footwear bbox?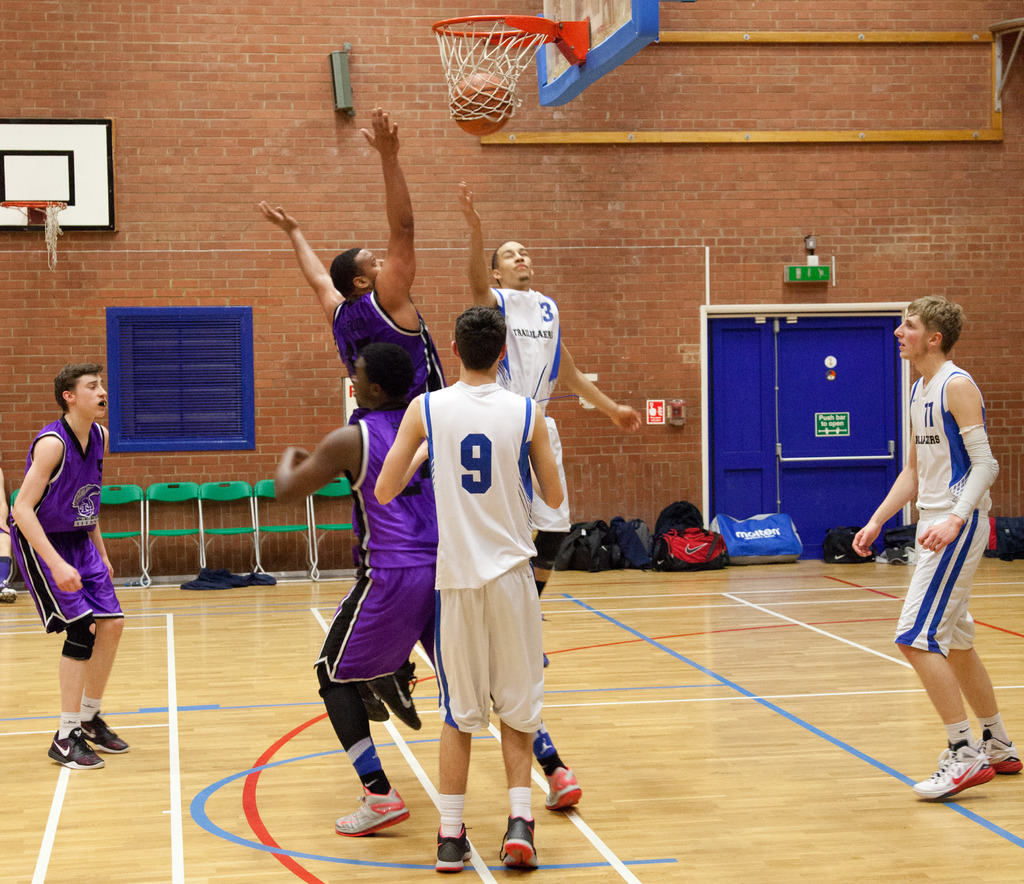
bbox(540, 769, 580, 814)
